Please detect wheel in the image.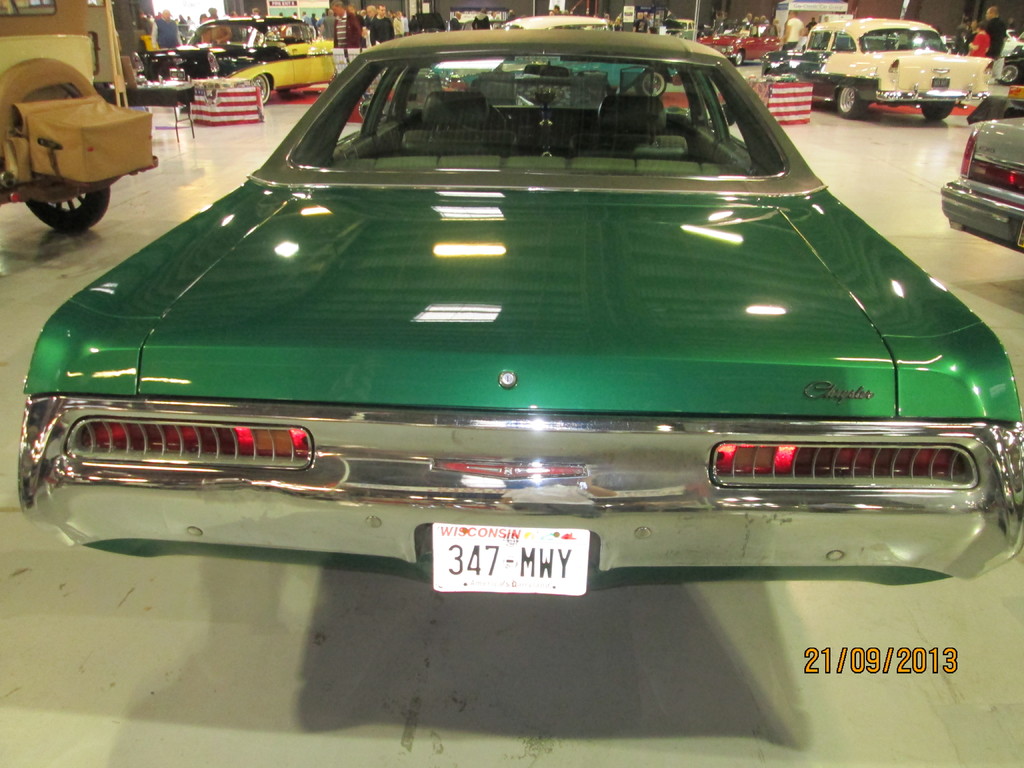
Rect(916, 100, 952, 122).
